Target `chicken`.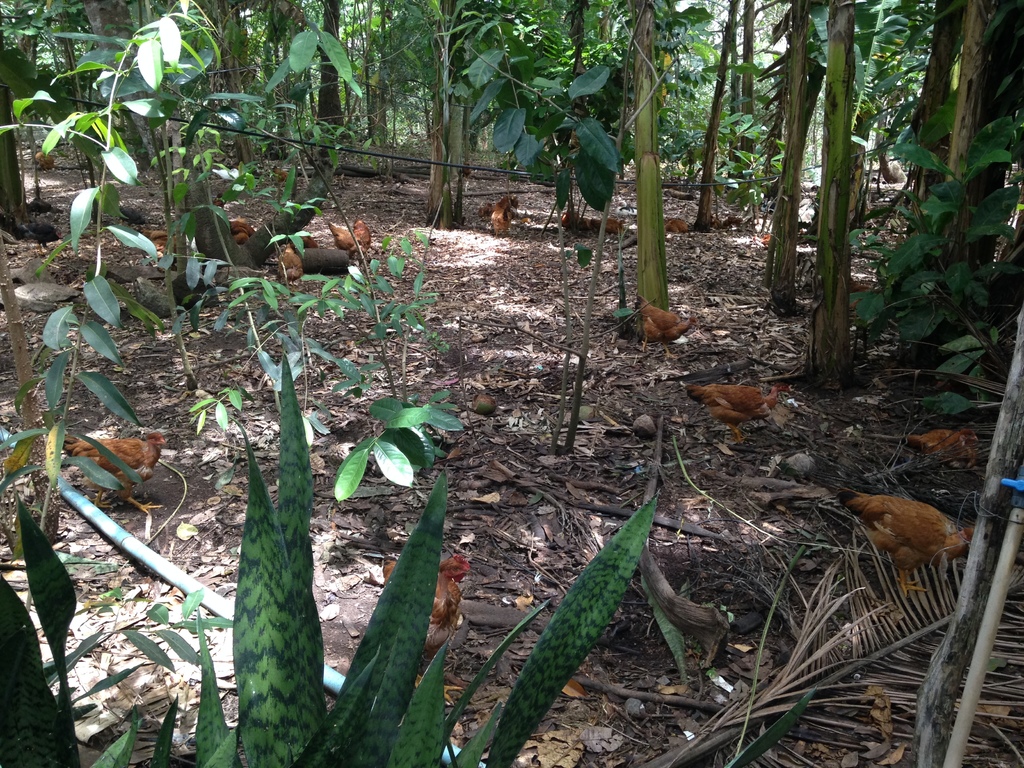
Target region: l=558, t=204, r=579, b=231.
